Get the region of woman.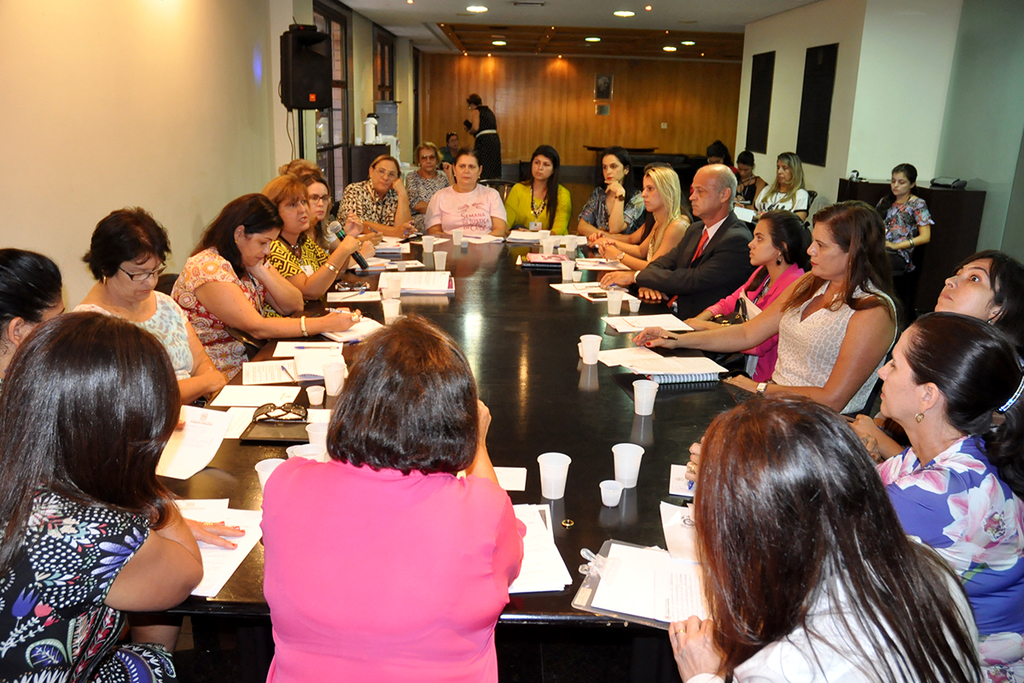
[253, 313, 529, 682].
